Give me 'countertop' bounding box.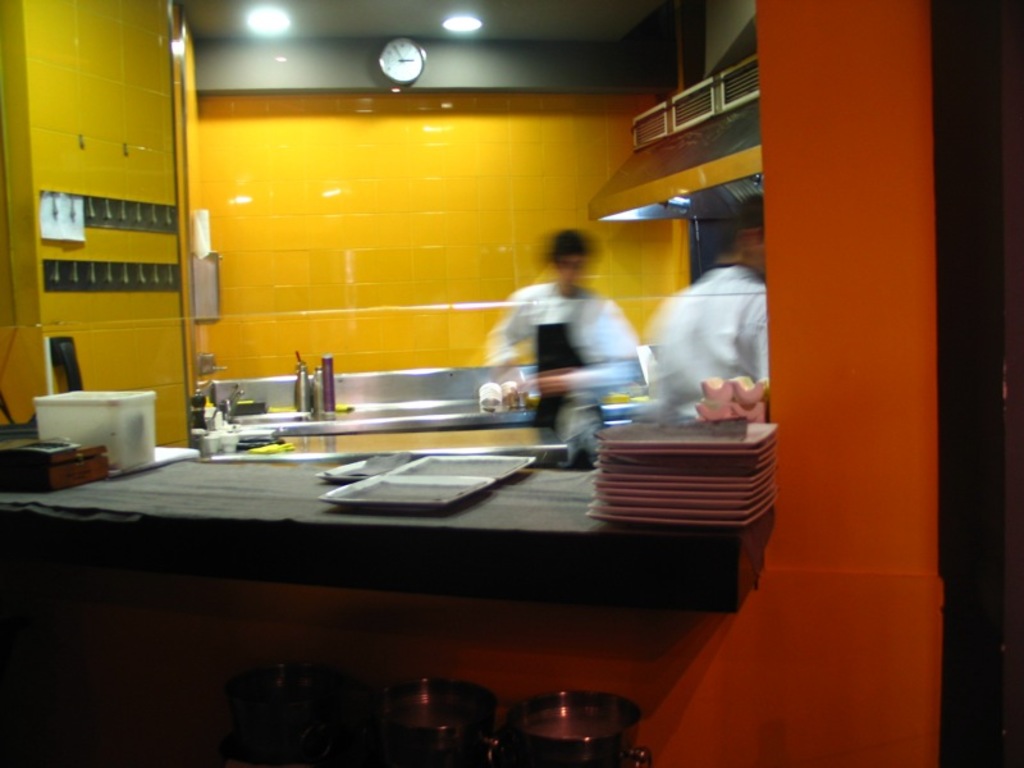
locate(210, 378, 650, 428).
